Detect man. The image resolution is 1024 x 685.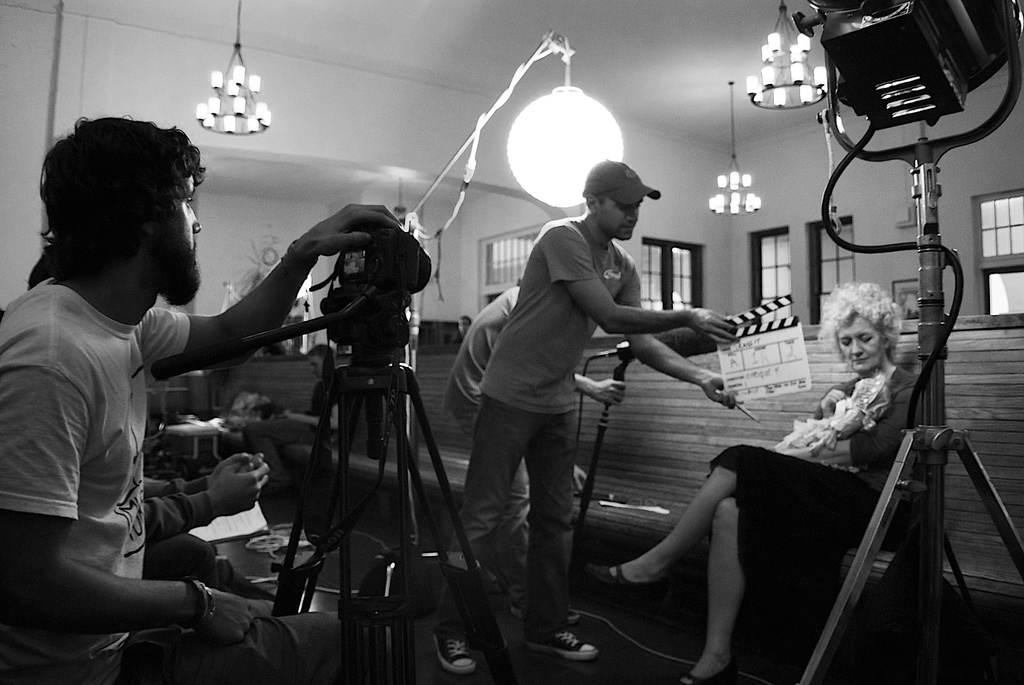
<bbox>0, 118, 407, 684</bbox>.
